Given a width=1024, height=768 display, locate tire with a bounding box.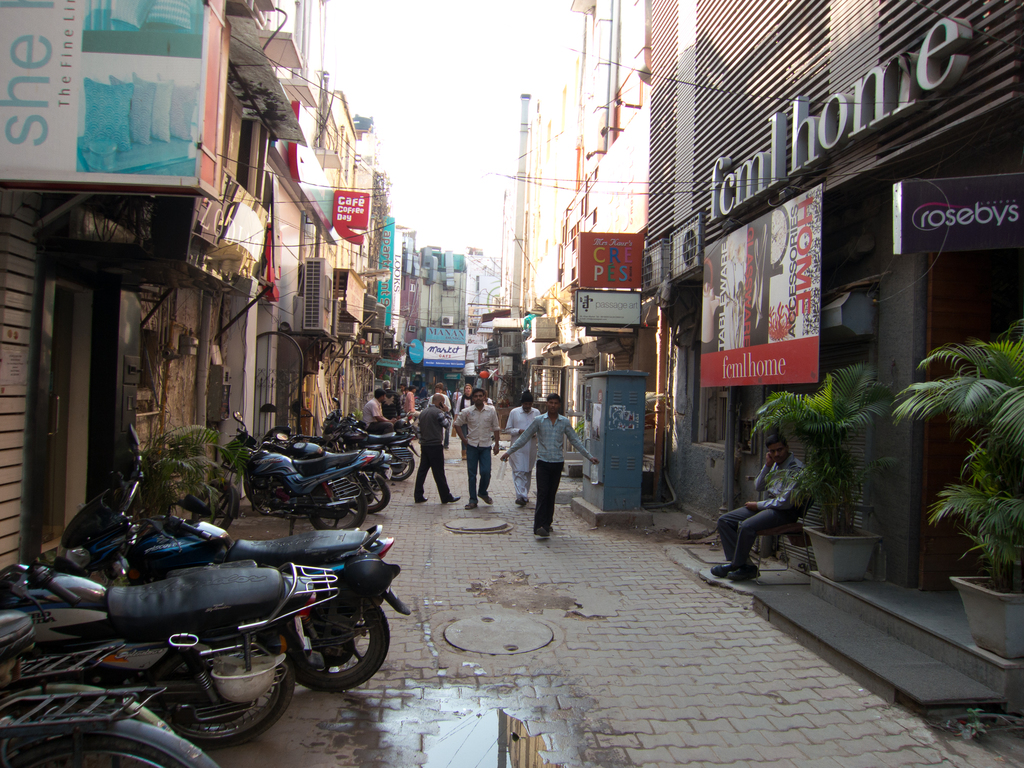
Located: bbox=(196, 479, 234, 529).
